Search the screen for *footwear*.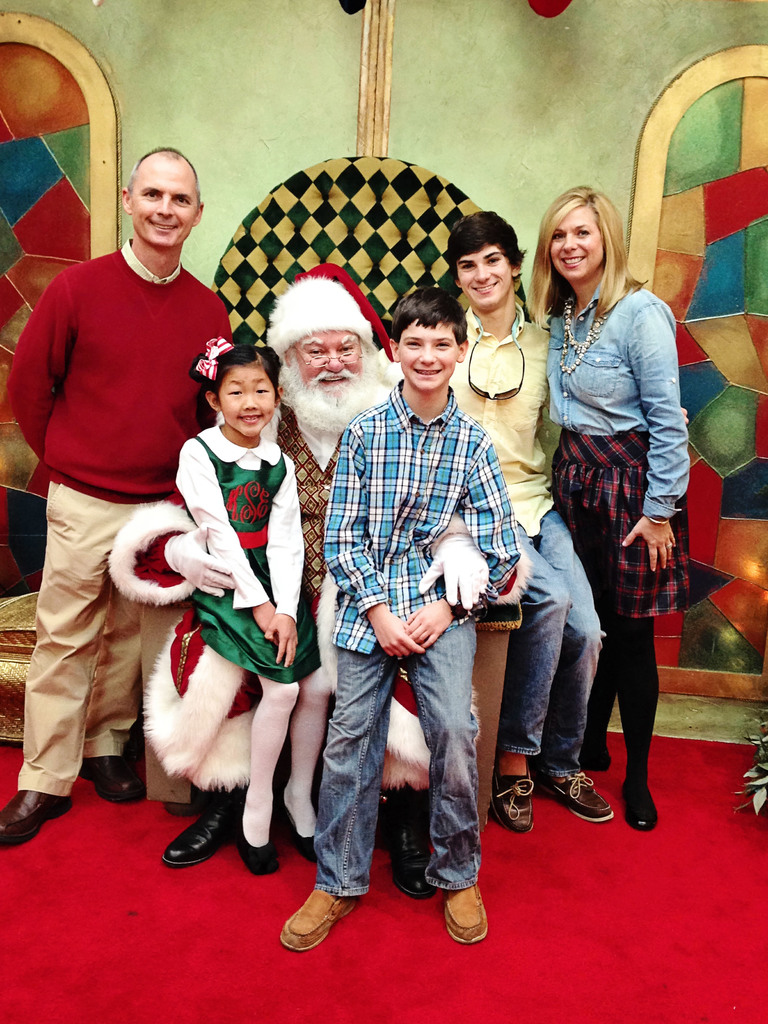
Found at 493,777,536,831.
